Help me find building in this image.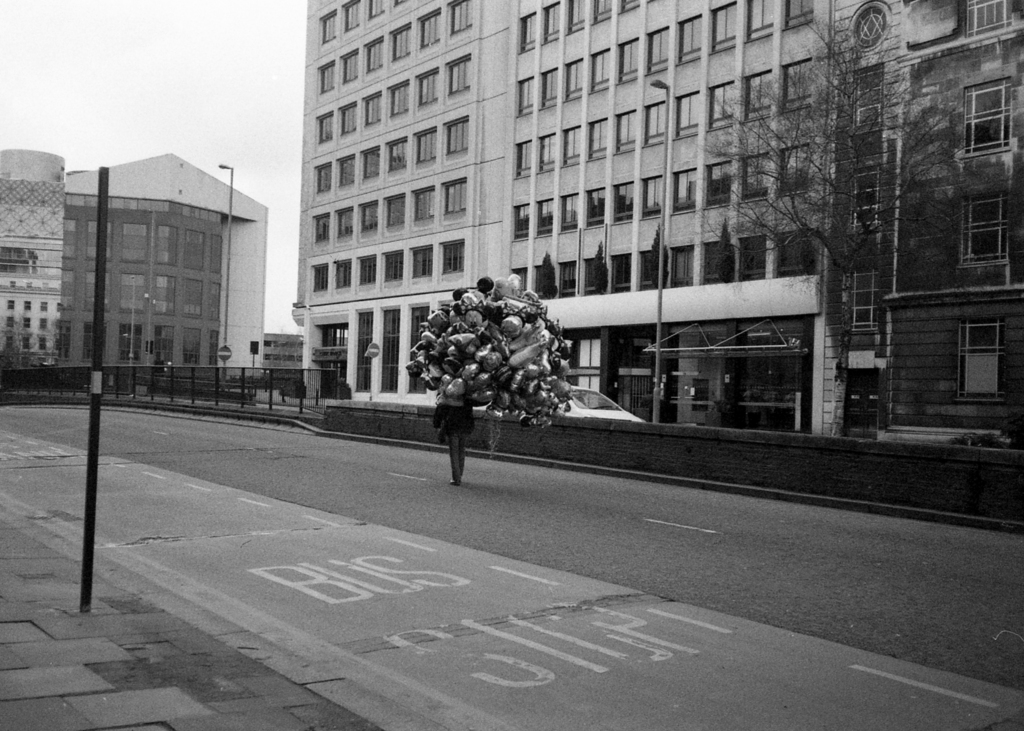
Found it: [x1=293, y1=4, x2=842, y2=439].
